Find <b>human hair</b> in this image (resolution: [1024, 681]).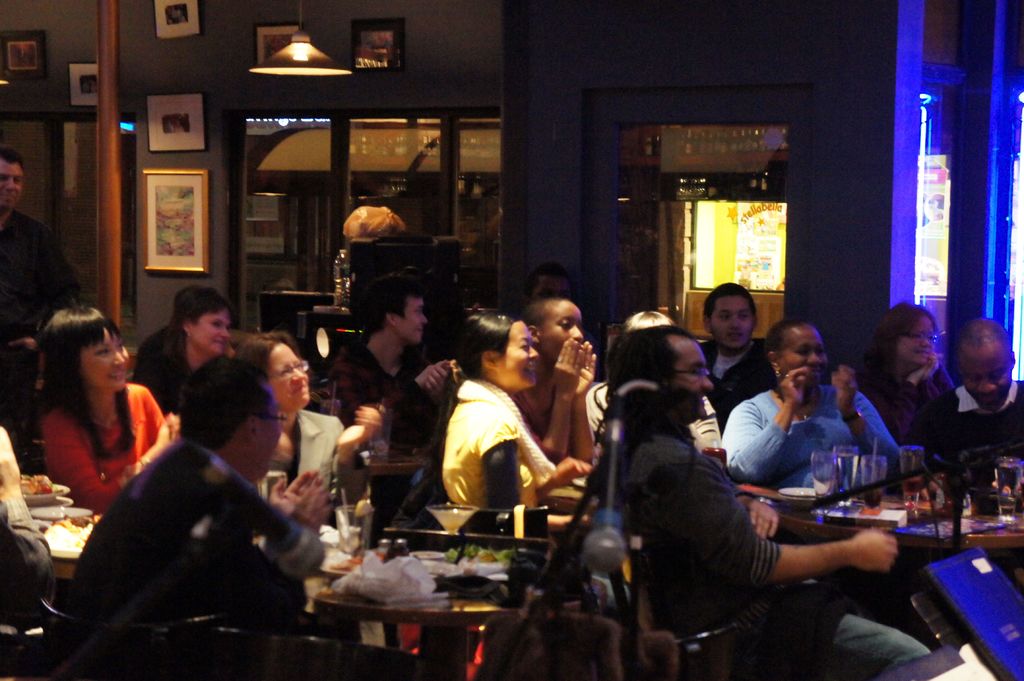
(170, 358, 280, 451).
